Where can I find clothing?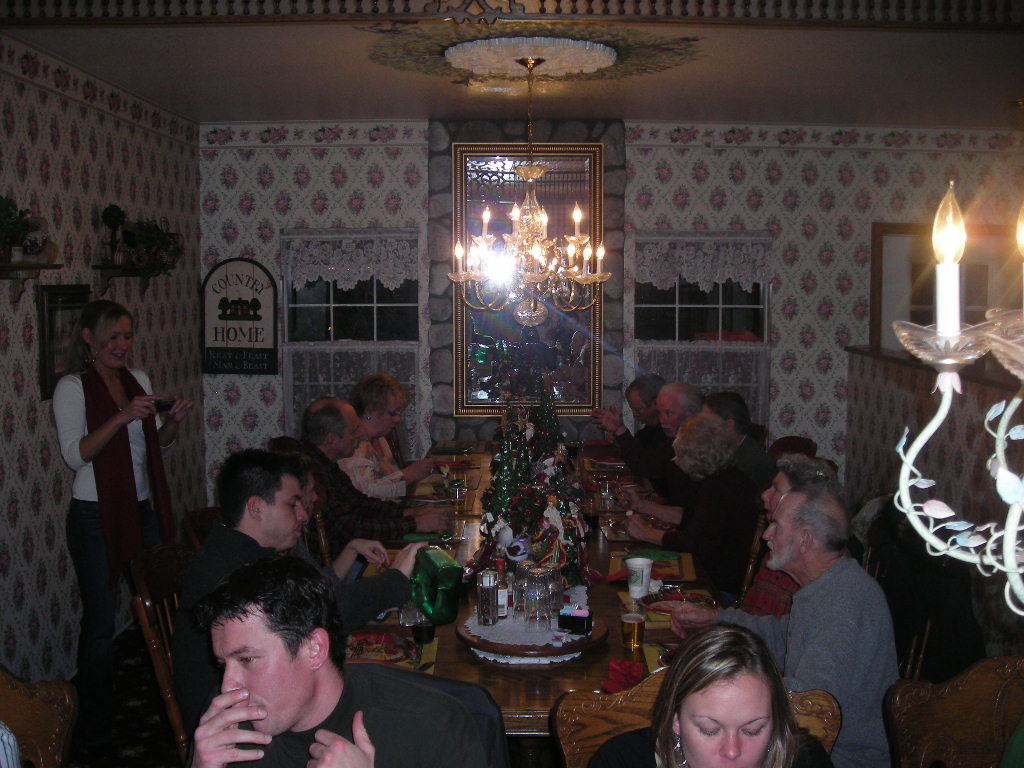
You can find it at x1=336, y1=437, x2=404, y2=502.
